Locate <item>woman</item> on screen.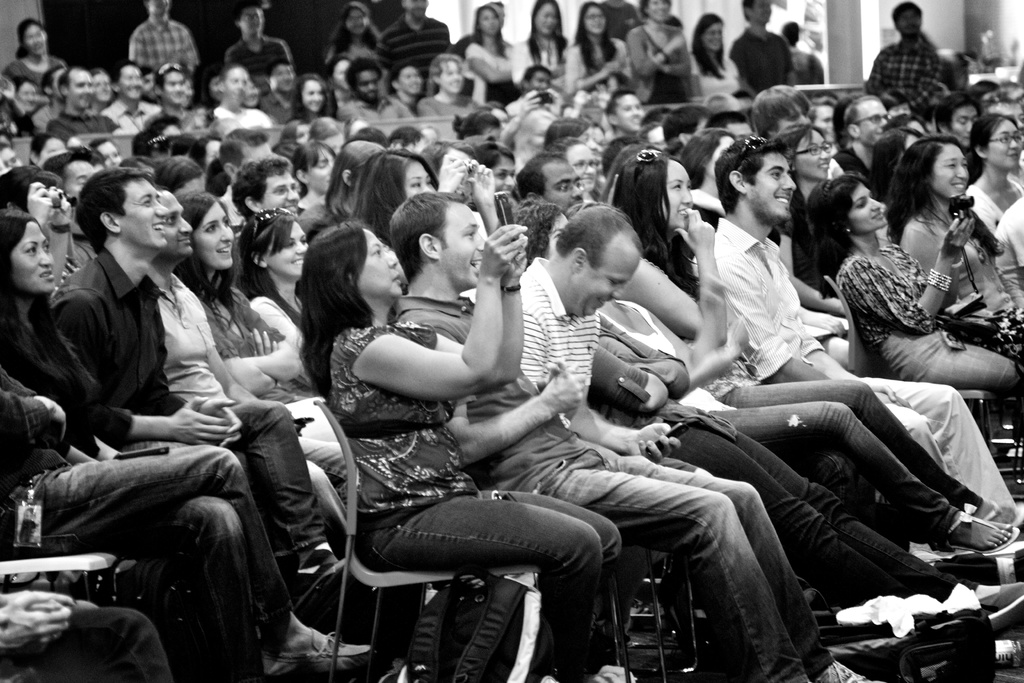
On screen at pyautogui.locateOnScreen(320, 56, 356, 126).
